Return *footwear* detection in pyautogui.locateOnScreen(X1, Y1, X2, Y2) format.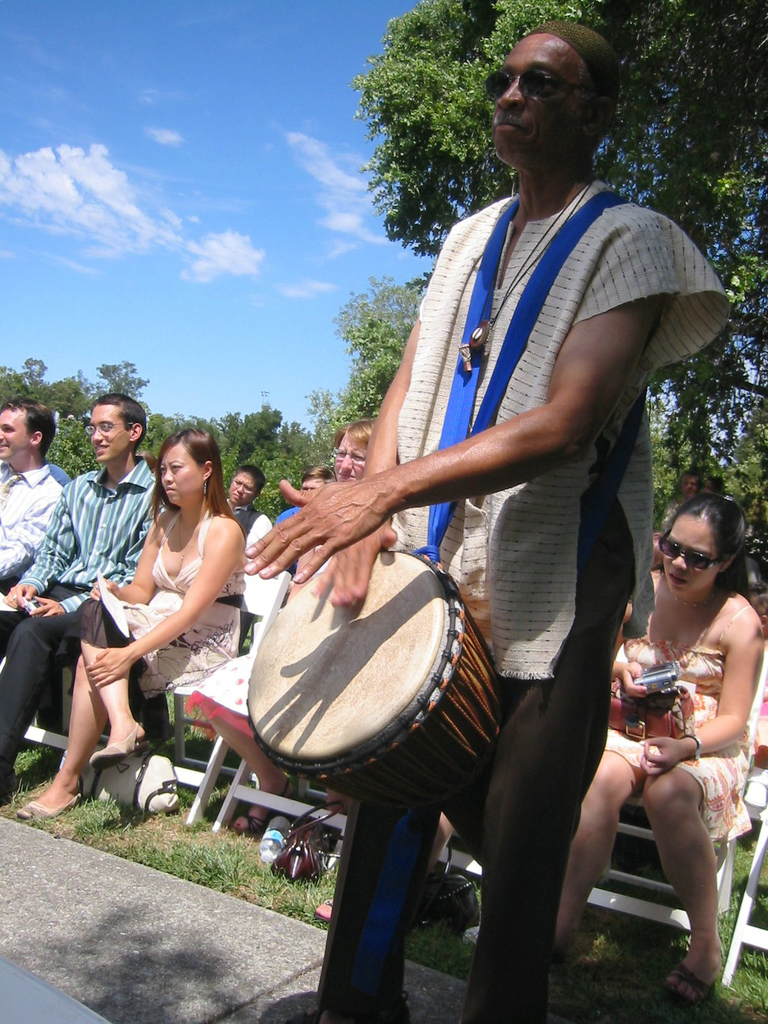
pyautogui.locateOnScreen(296, 1005, 412, 1019).
